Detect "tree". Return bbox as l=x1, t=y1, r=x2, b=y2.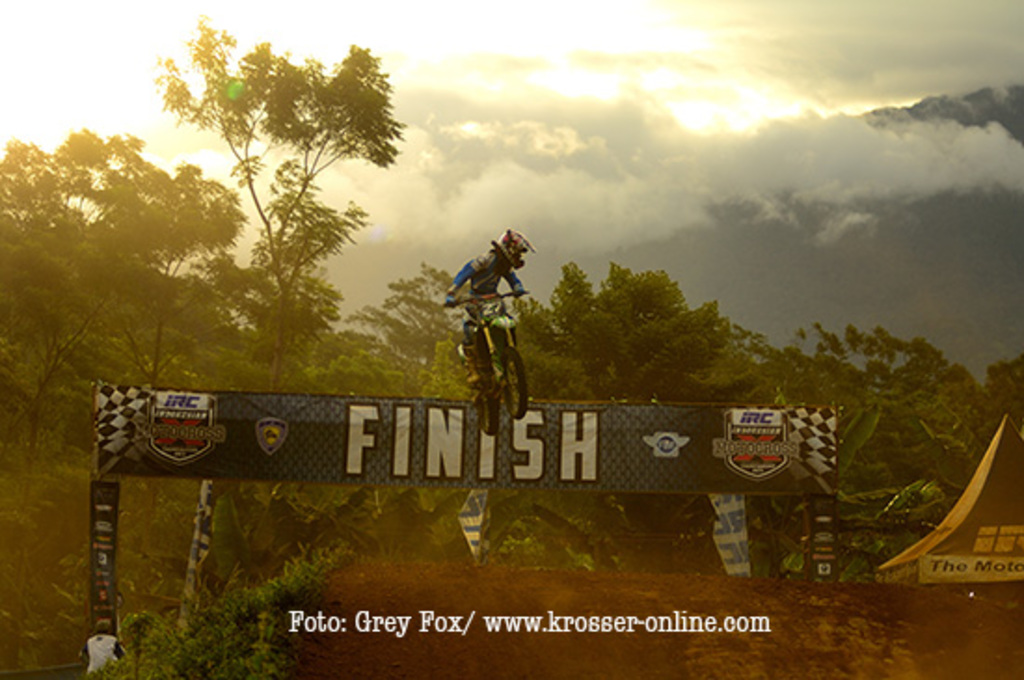
l=763, t=397, r=955, b=589.
